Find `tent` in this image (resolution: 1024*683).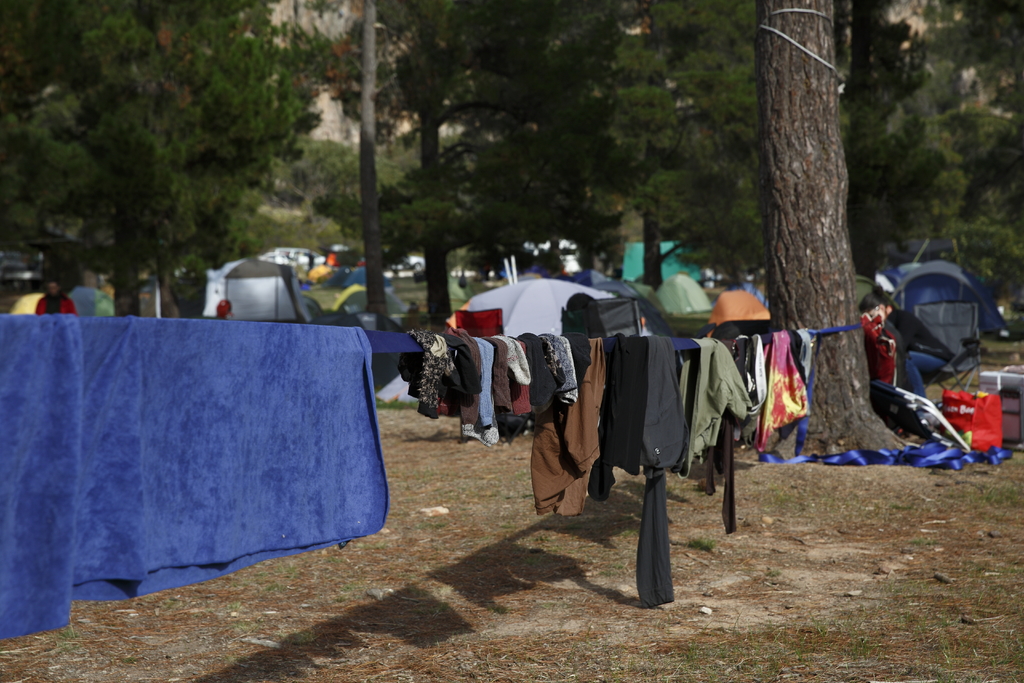
locate(178, 256, 415, 368).
